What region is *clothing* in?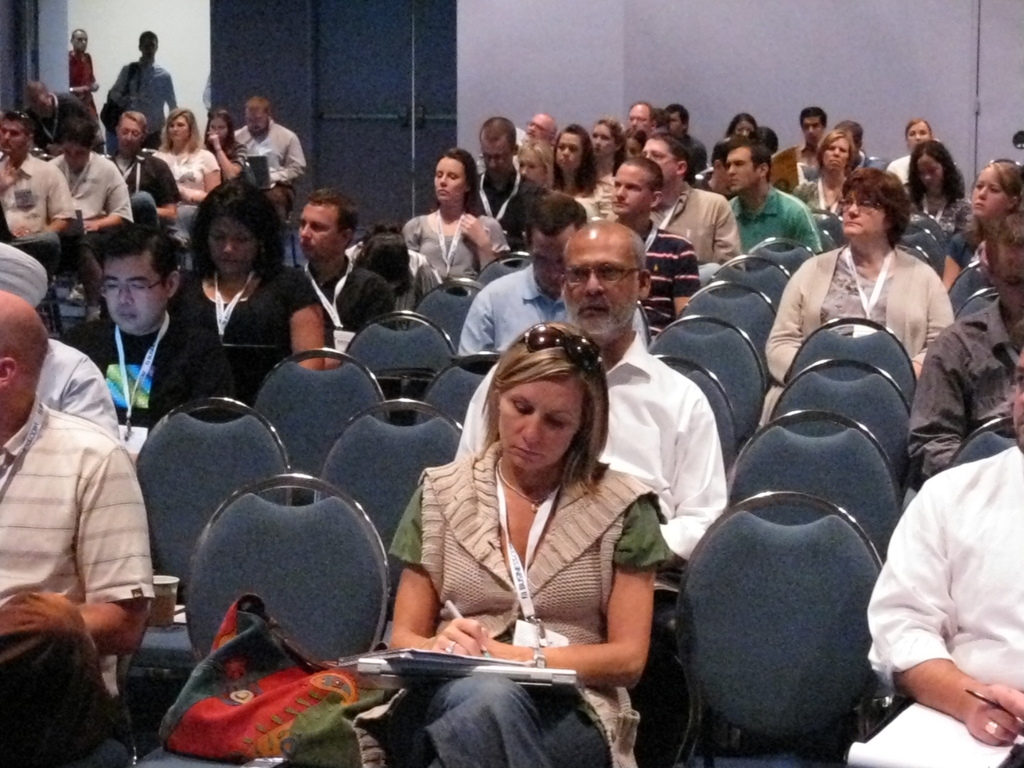
left=453, top=323, right=733, bottom=650.
